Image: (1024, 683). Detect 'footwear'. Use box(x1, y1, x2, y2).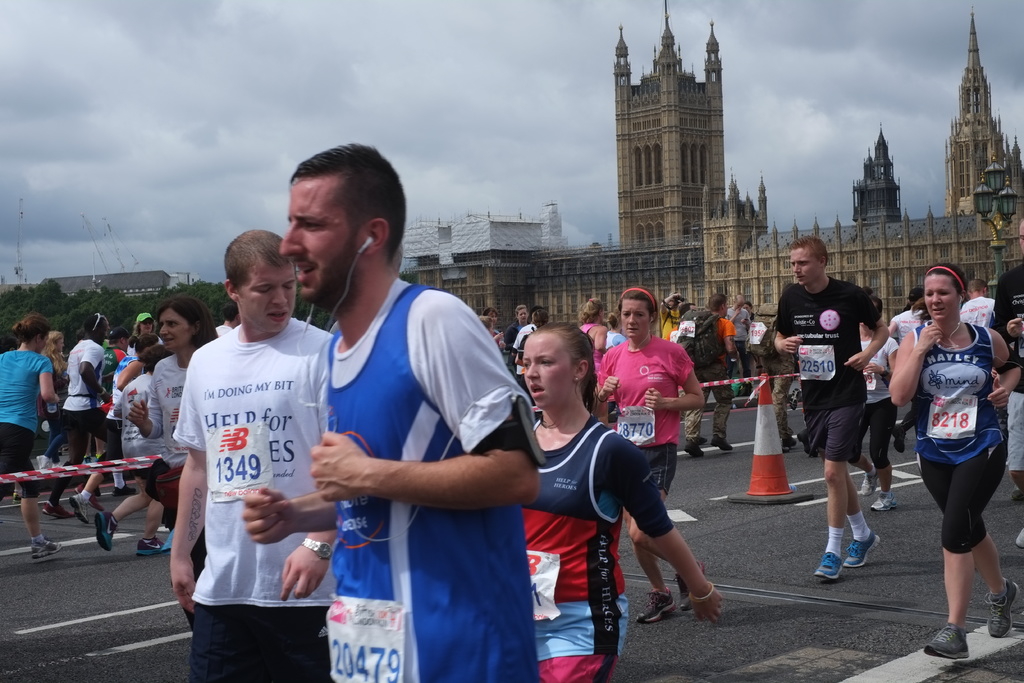
box(634, 582, 677, 626).
